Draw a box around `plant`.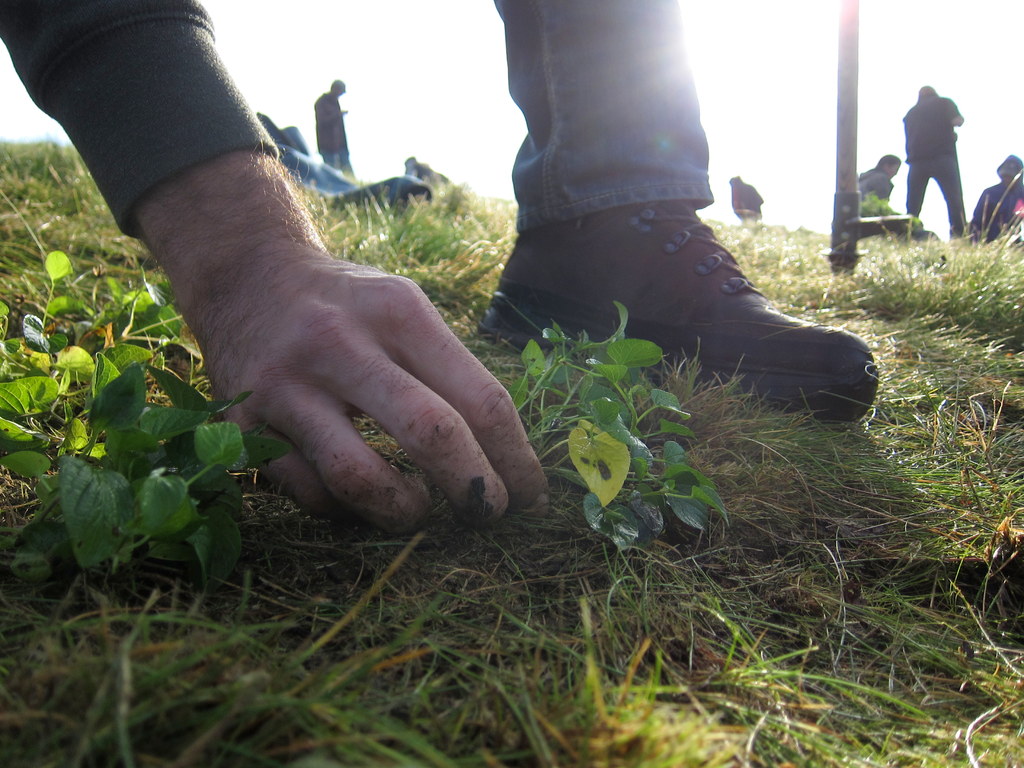
detection(696, 214, 1023, 349).
